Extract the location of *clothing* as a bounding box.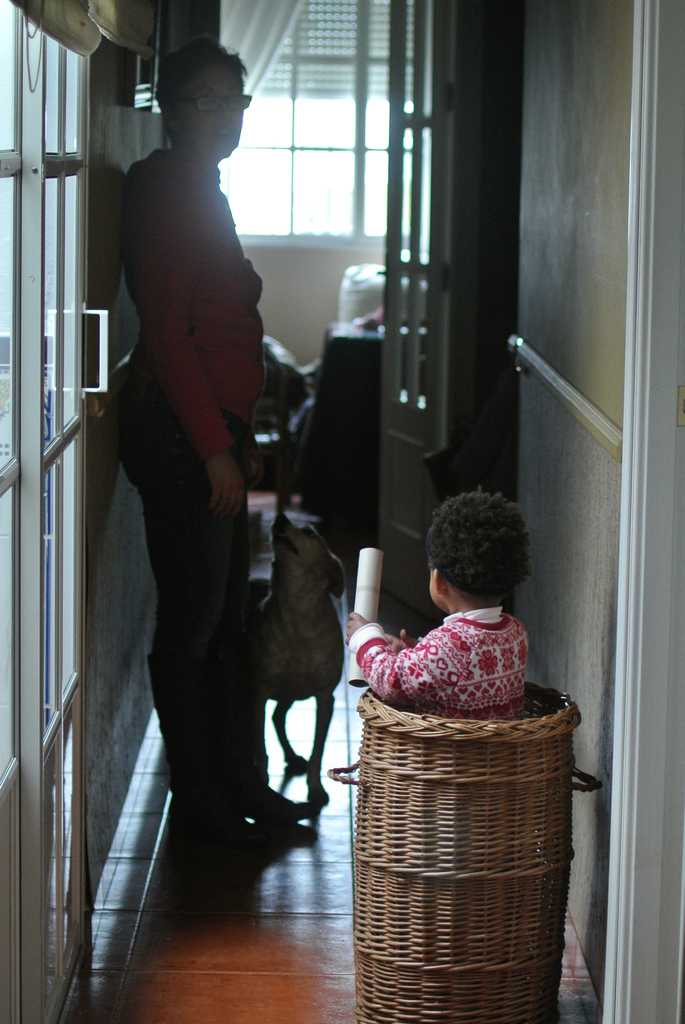
Rect(90, 29, 292, 871).
